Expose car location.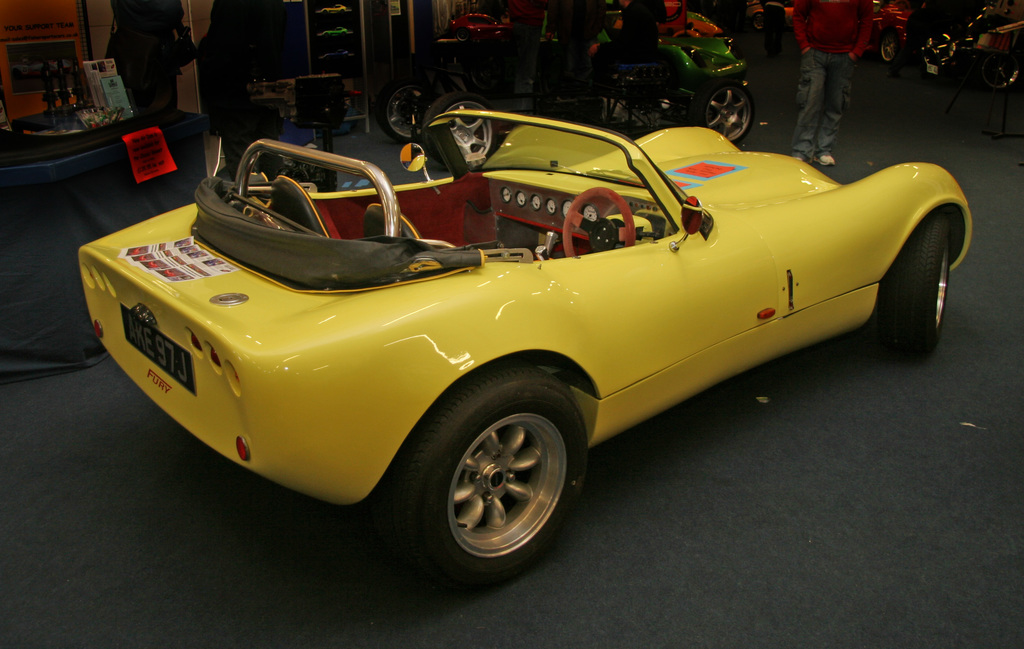
Exposed at 321:26:348:37.
